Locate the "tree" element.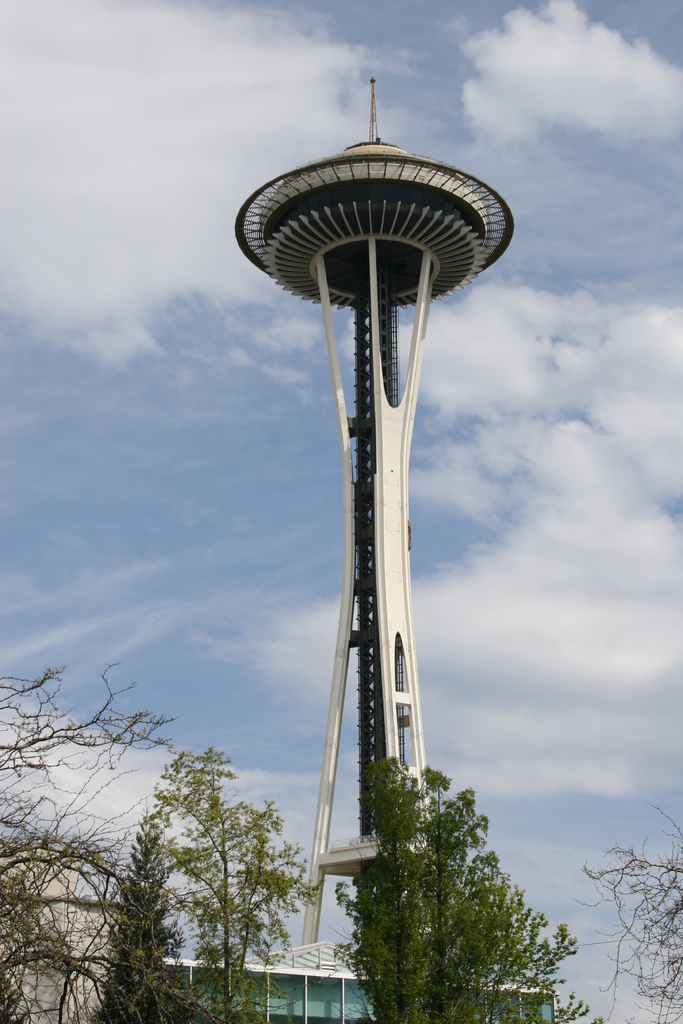
Element bbox: [left=148, top=742, right=302, bottom=1023].
